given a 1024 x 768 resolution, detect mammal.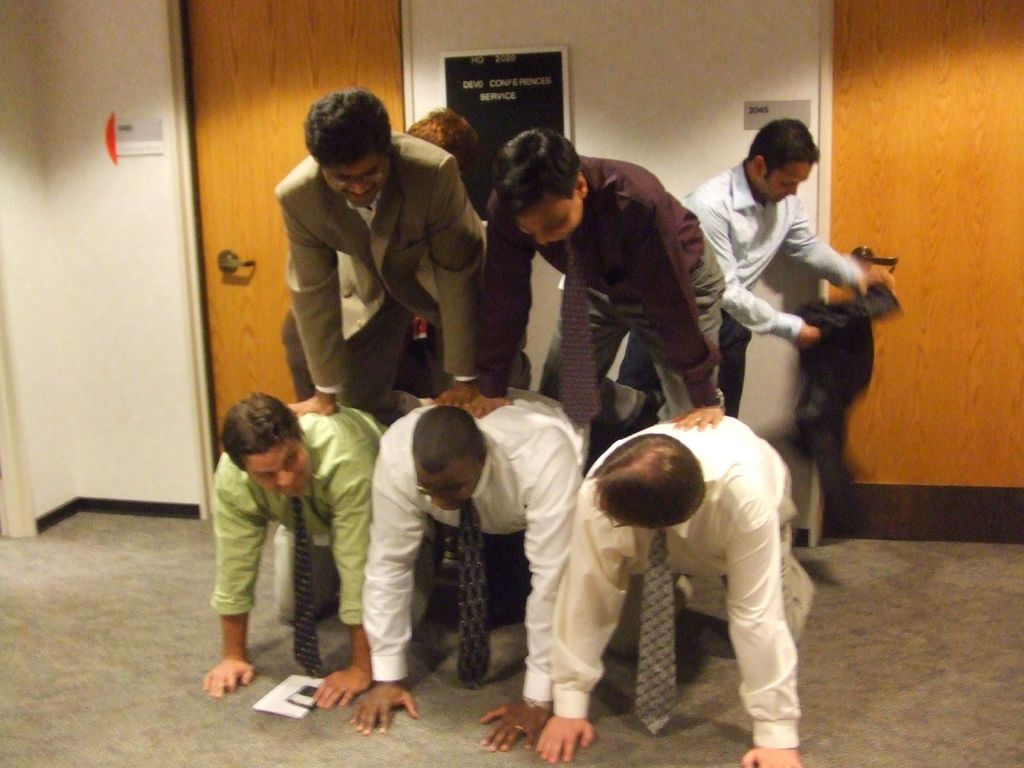
<region>347, 388, 582, 746</region>.
